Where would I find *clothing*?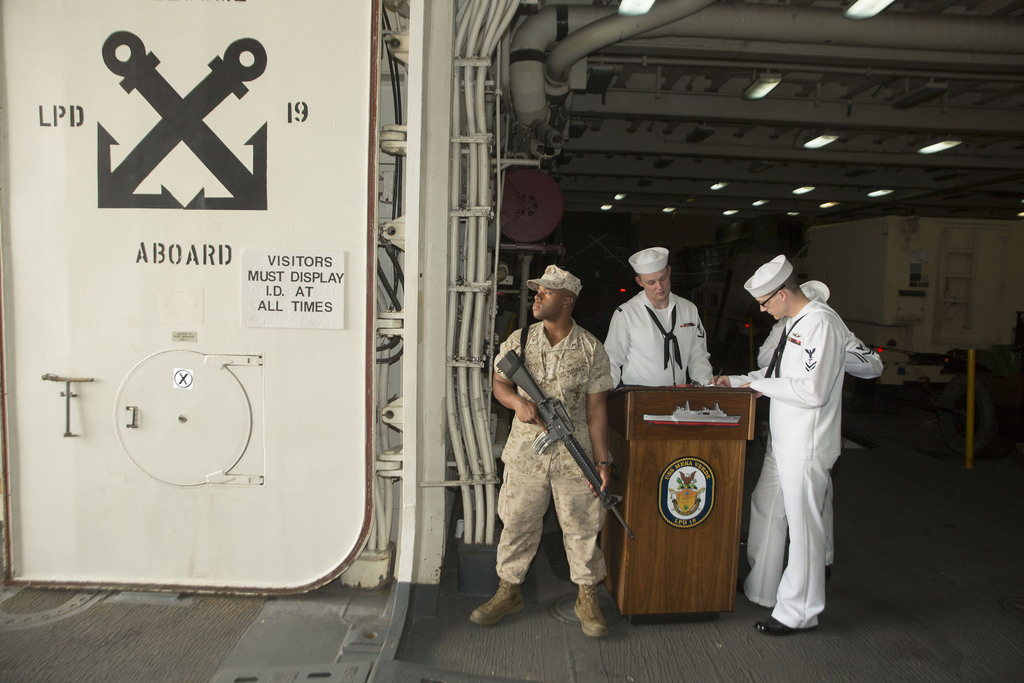
At region(604, 292, 716, 395).
